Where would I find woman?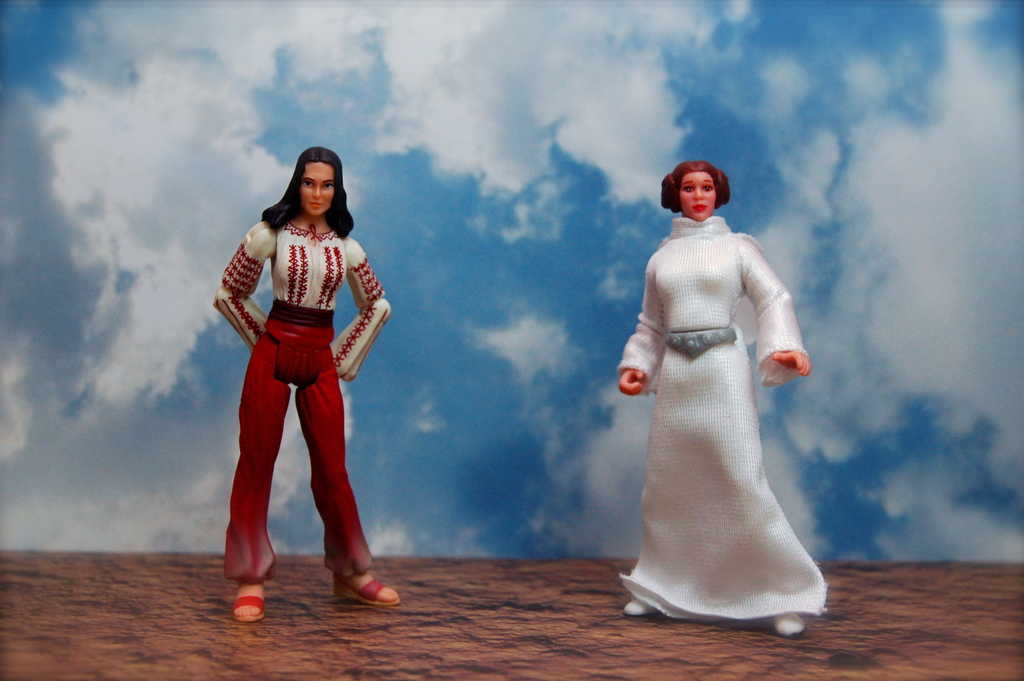
At detection(211, 147, 399, 621).
